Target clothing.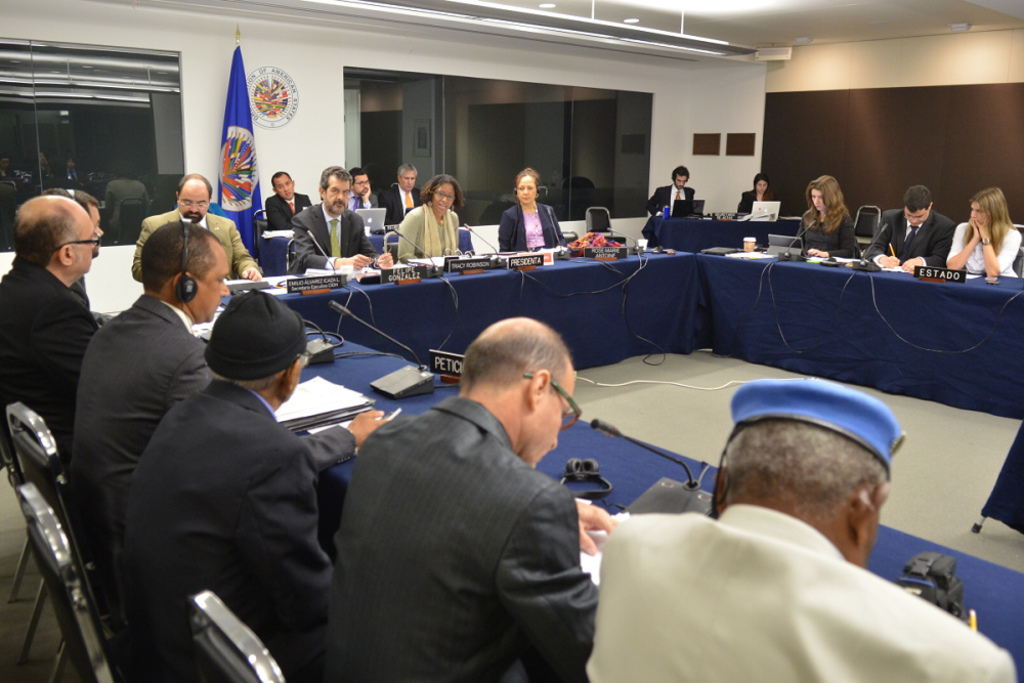
Target region: 397 207 462 261.
